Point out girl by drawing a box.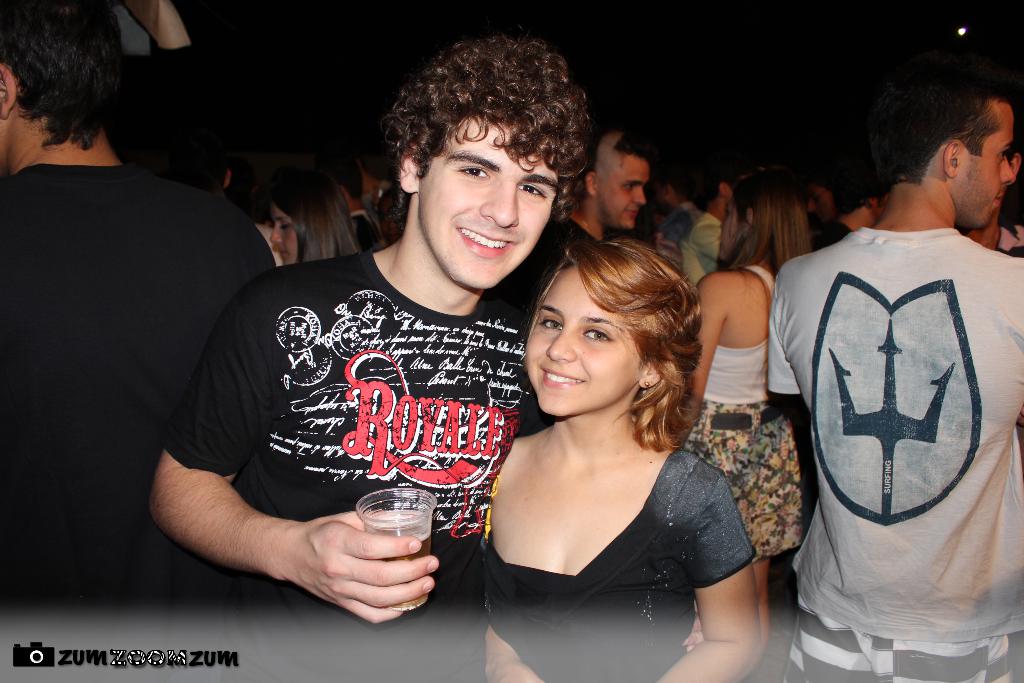
{"left": 483, "top": 242, "right": 748, "bottom": 682}.
